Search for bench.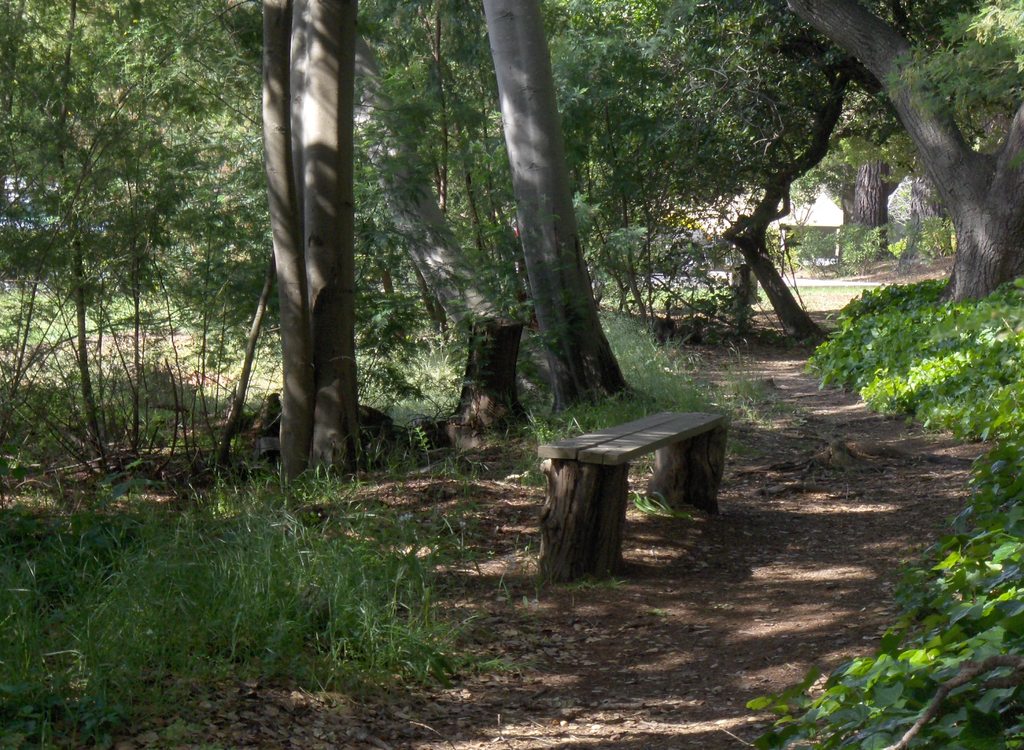
Found at bbox=(518, 366, 735, 582).
